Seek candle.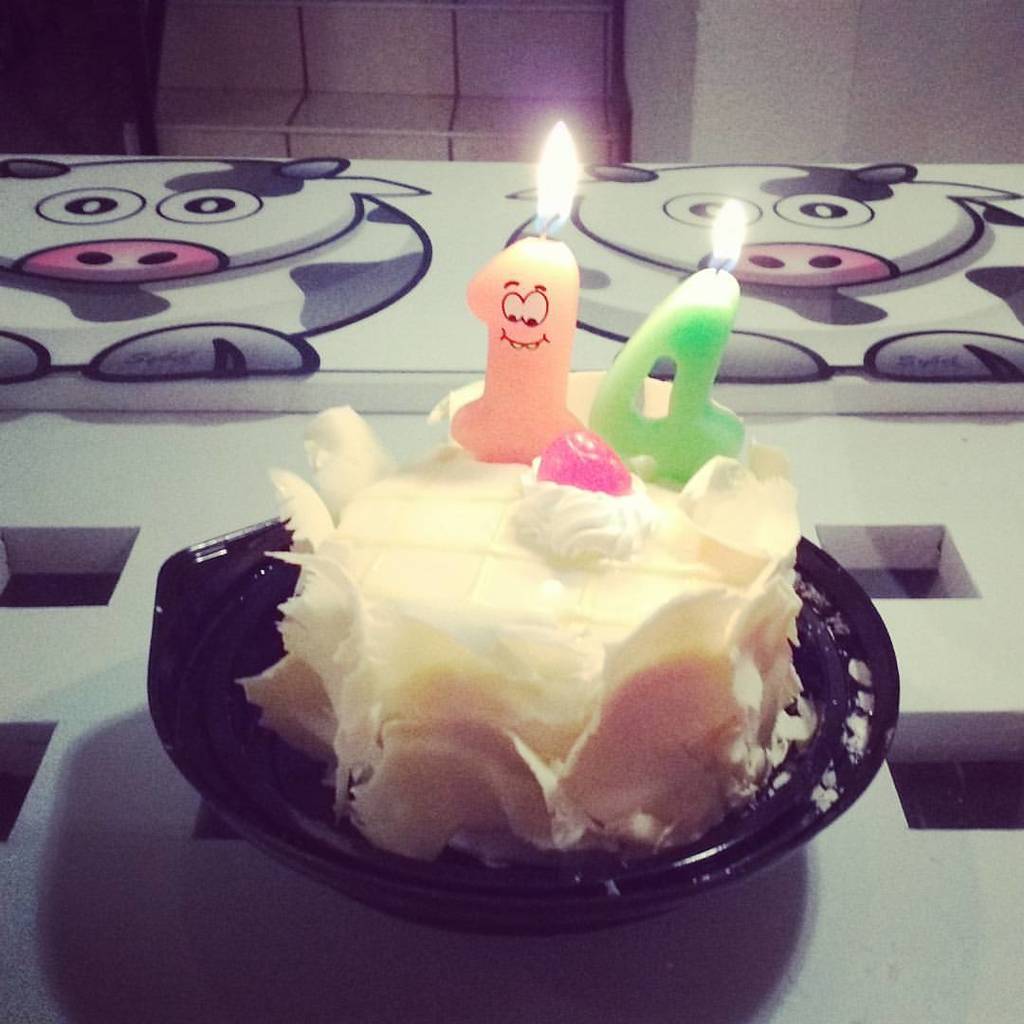
left=454, top=122, right=585, bottom=457.
